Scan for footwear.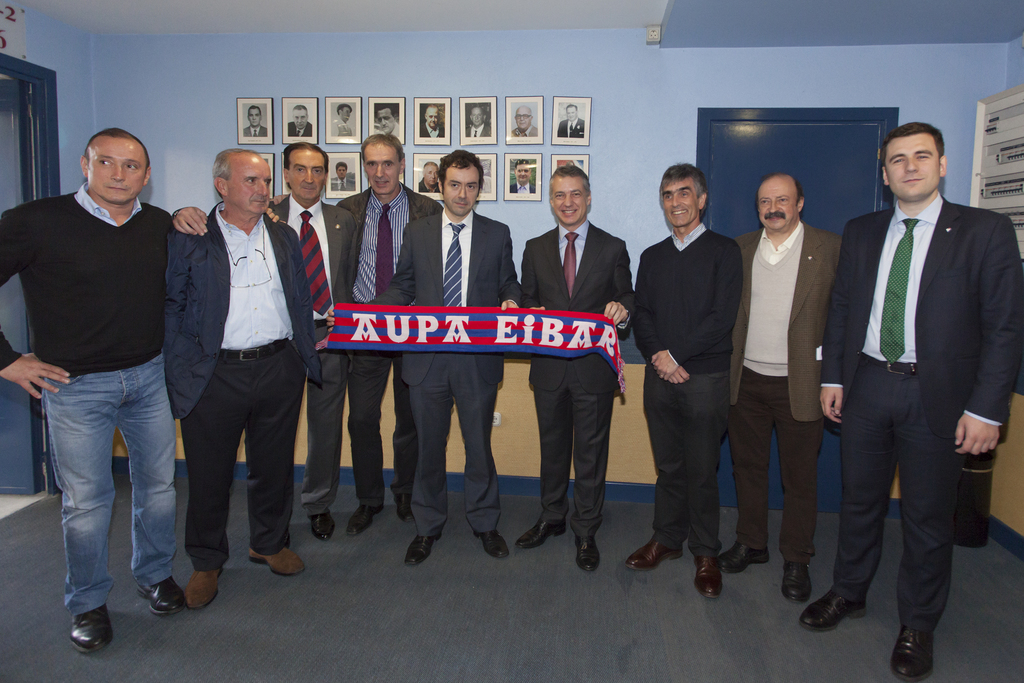
Scan result: (182,567,223,613).
